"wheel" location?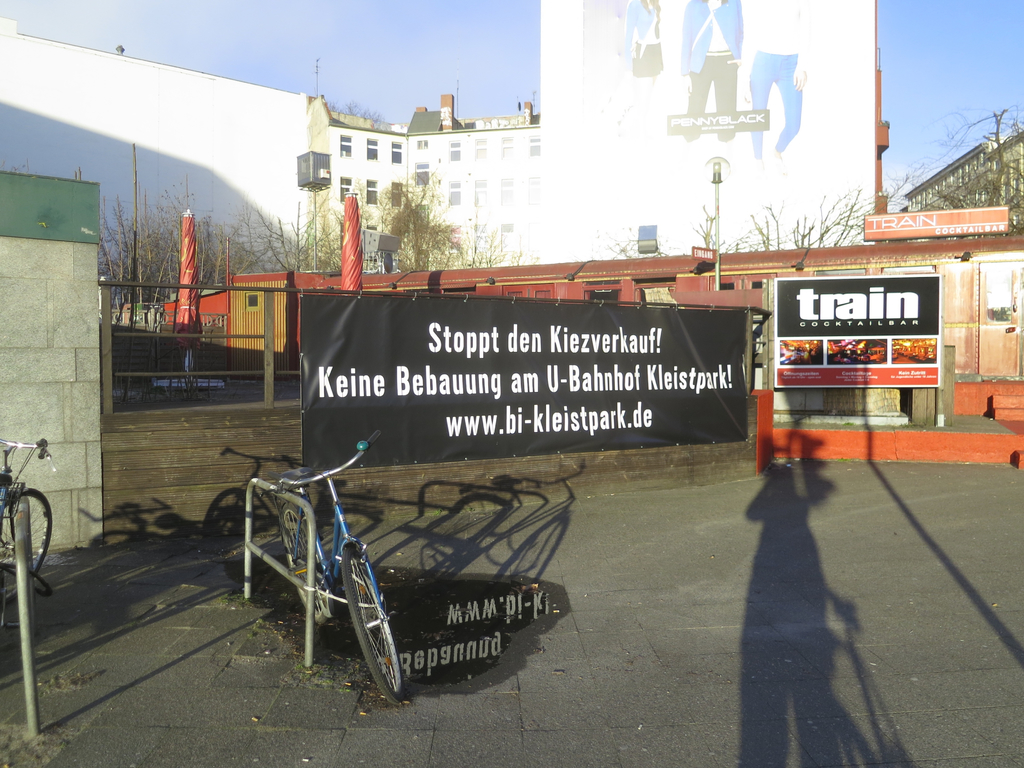
Rect(322, 534, 388, 696)
